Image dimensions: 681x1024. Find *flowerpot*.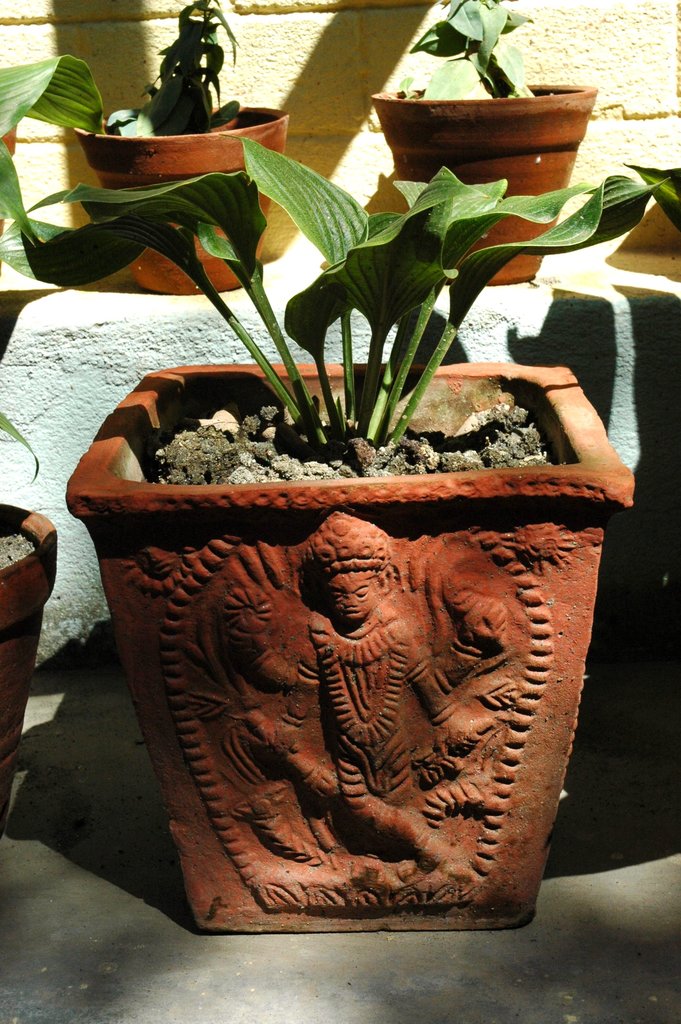
region(65, 358, 633, 934).
